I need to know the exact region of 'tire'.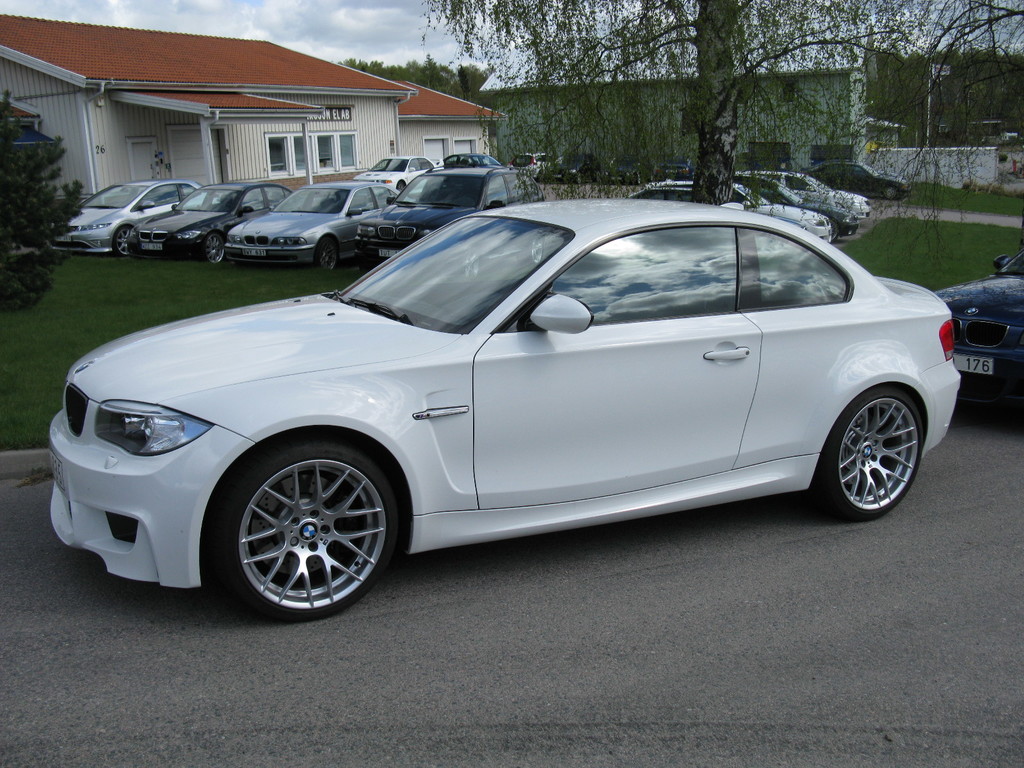
Region: [650, 171, 655, 181].
